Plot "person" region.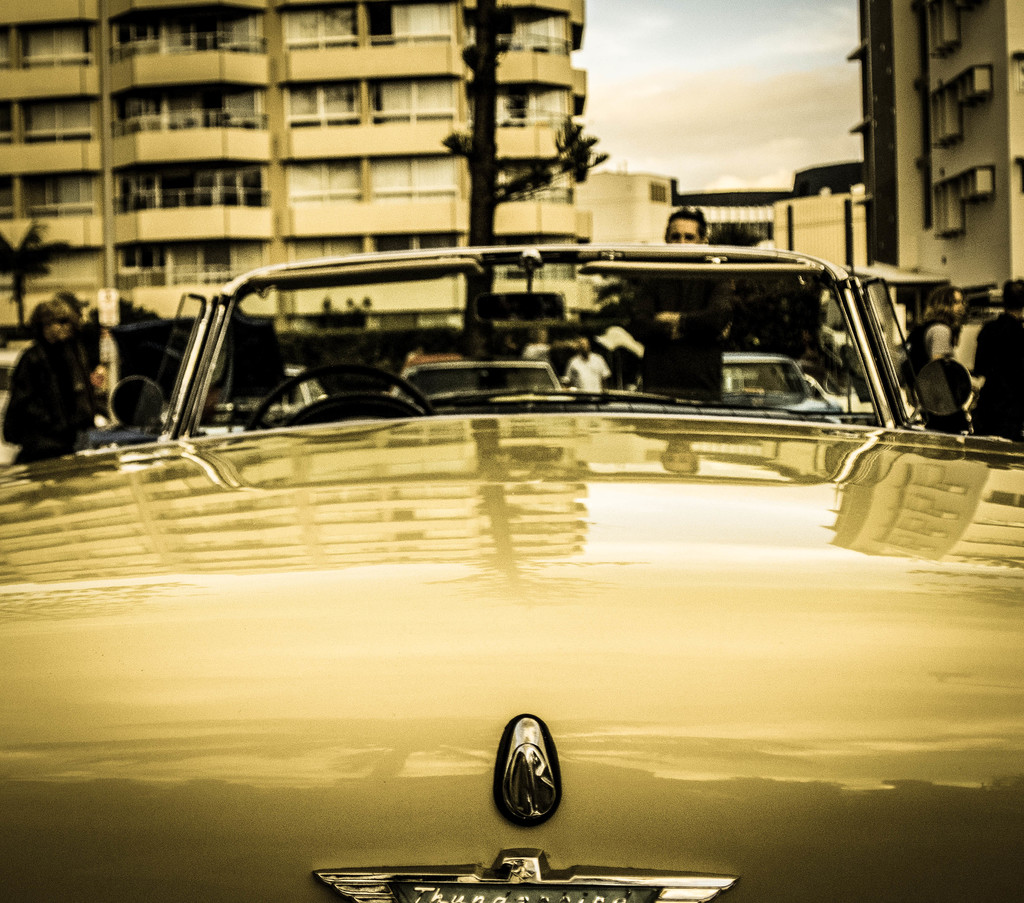
Plotted at (608,204,774,393).
